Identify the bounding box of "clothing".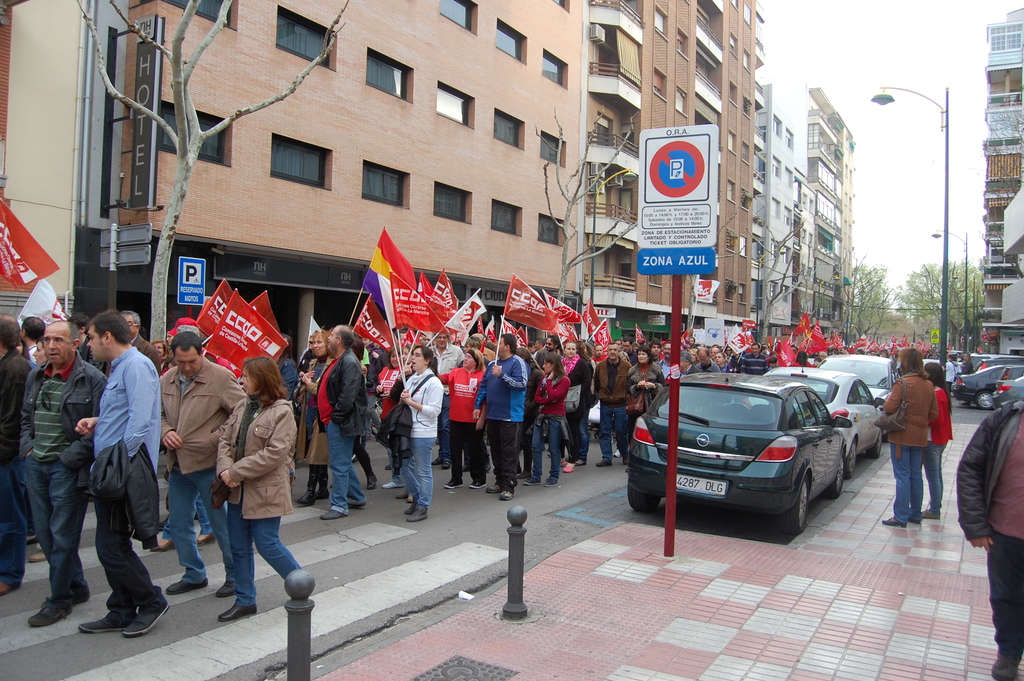
[625, 363, 664, 439].
